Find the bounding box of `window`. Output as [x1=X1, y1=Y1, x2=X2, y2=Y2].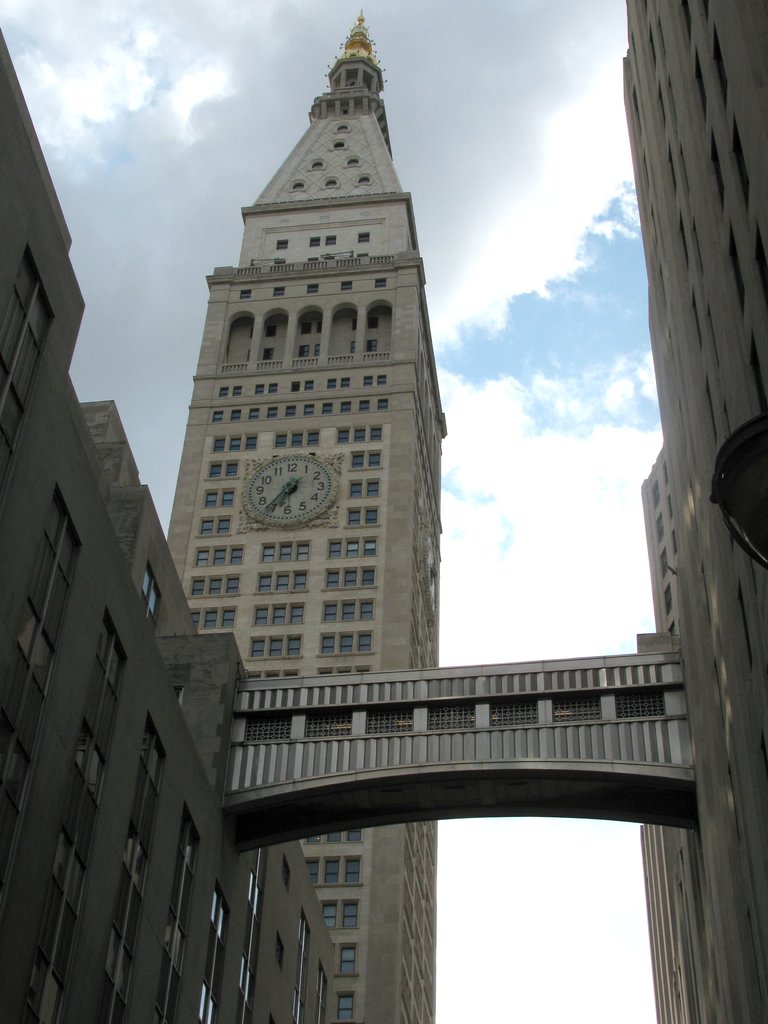
[x1=294, y1=935, x2=312, y2=1002].
